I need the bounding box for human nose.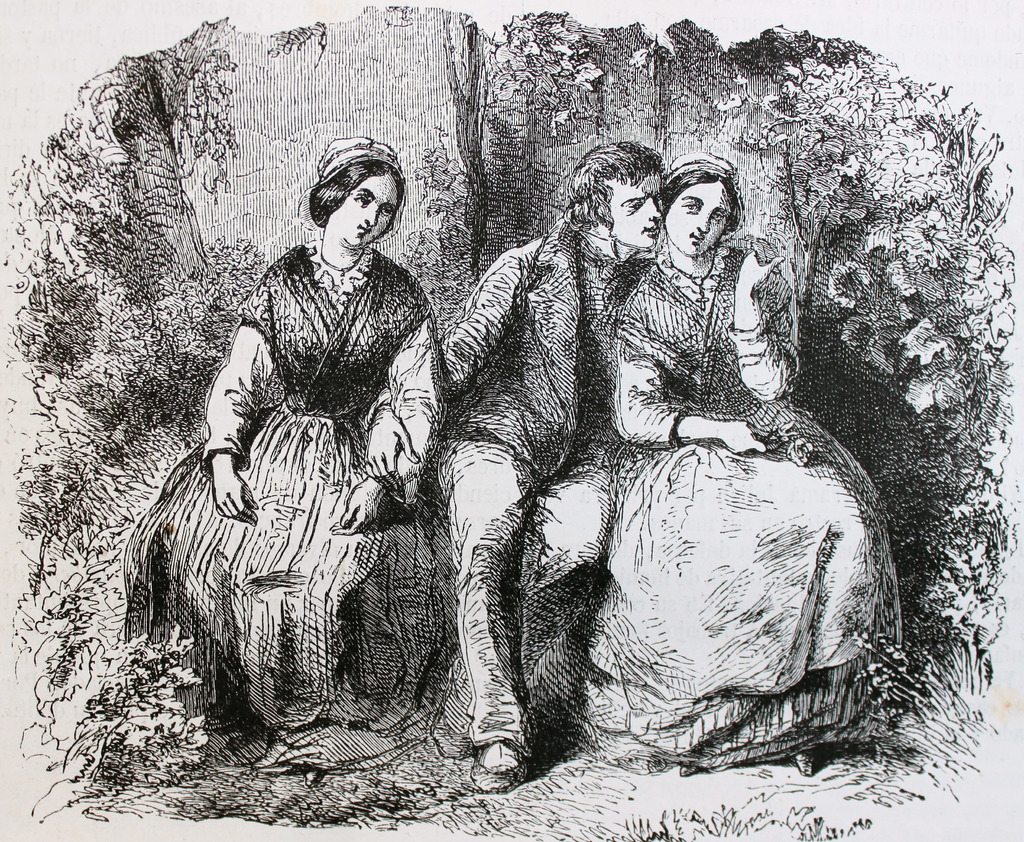
Here it is: [left=647, top=198, right=660, bottom=218].
